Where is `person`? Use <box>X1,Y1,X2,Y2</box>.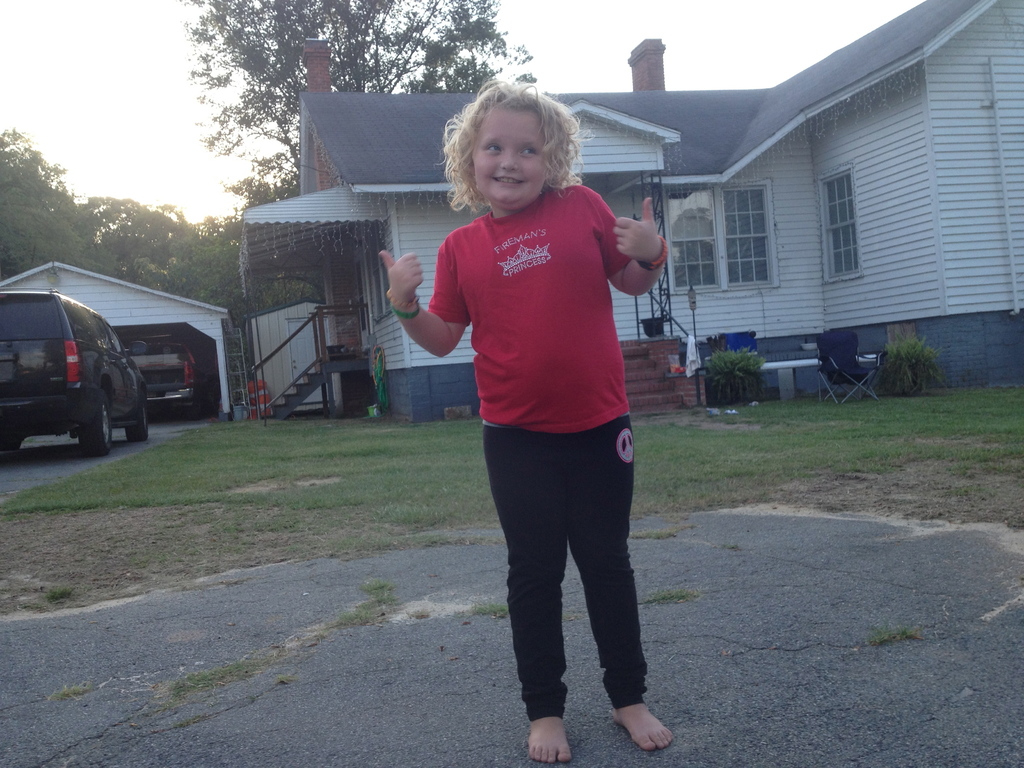
<box>397,61,681,767</box>.
